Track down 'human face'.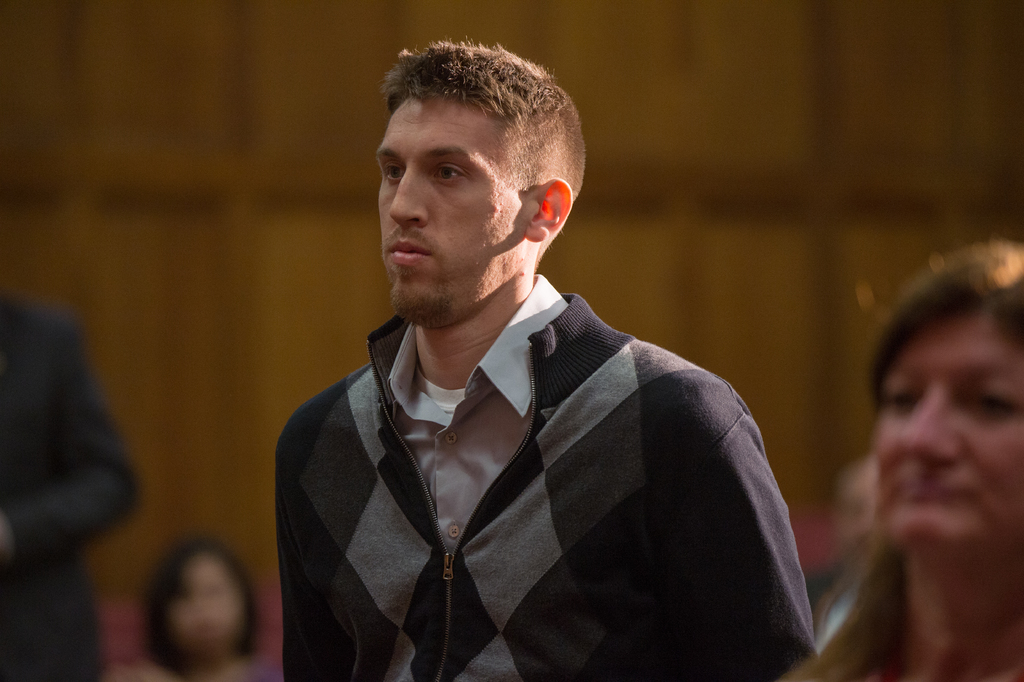
Tracked to left=367, top=94, right=521, bottom=325.
